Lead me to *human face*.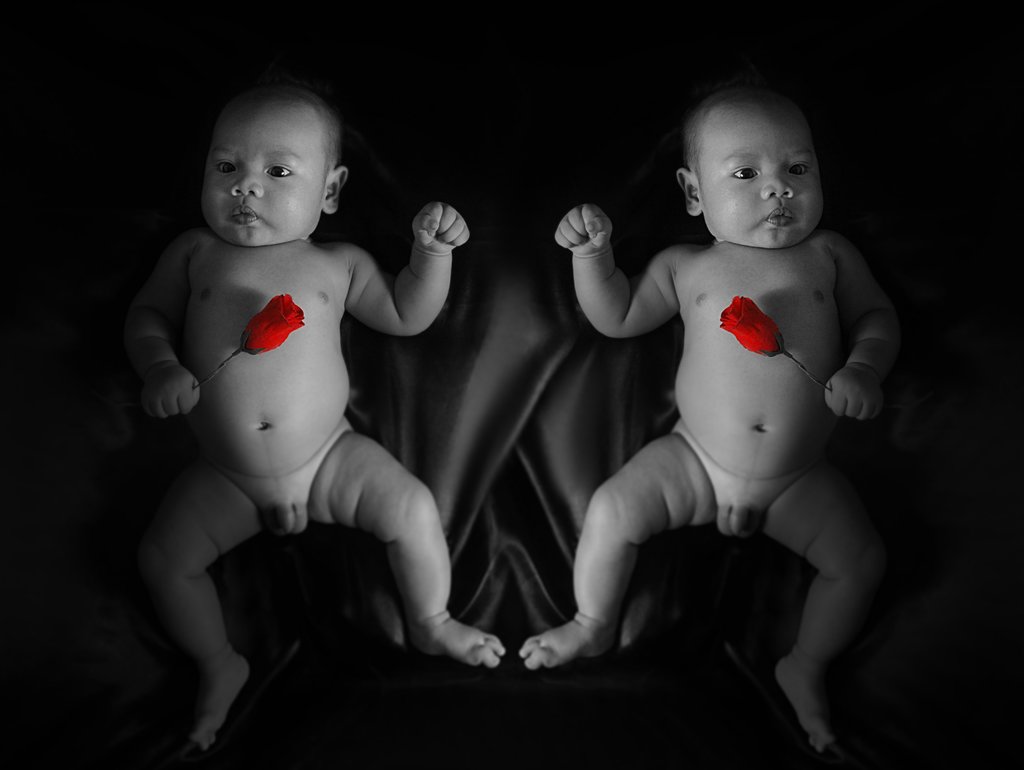
Lead to bbox=(695, 99, 831, 252).
